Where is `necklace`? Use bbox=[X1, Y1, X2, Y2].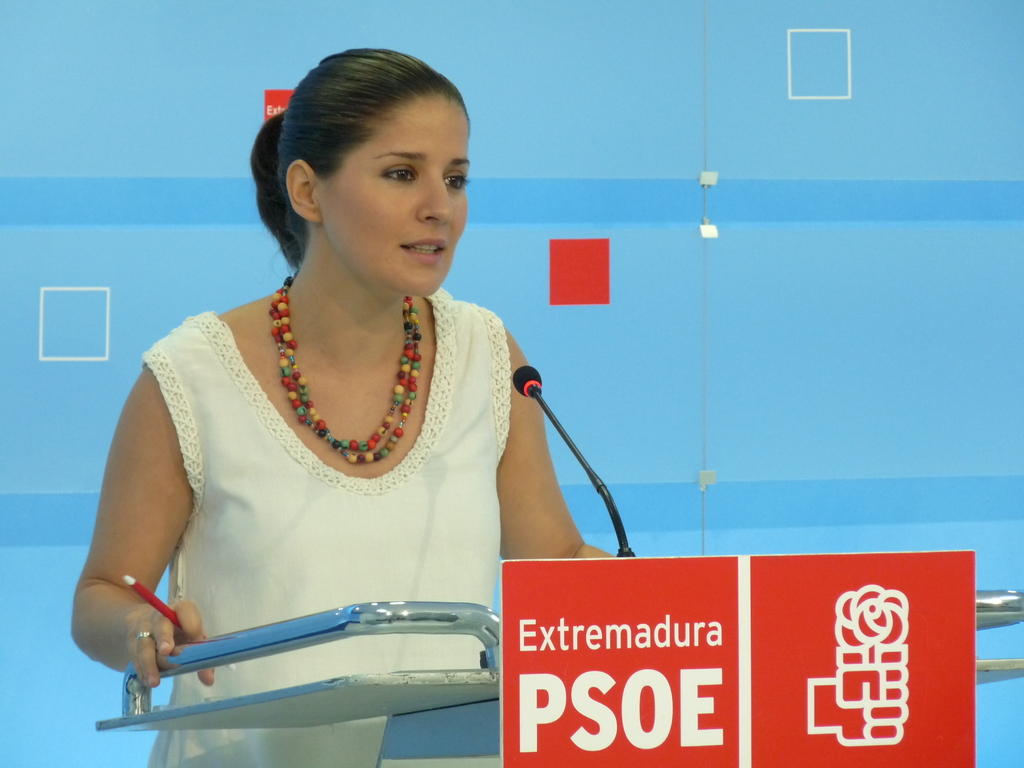
bbox=[241, 308, 458, 485].
